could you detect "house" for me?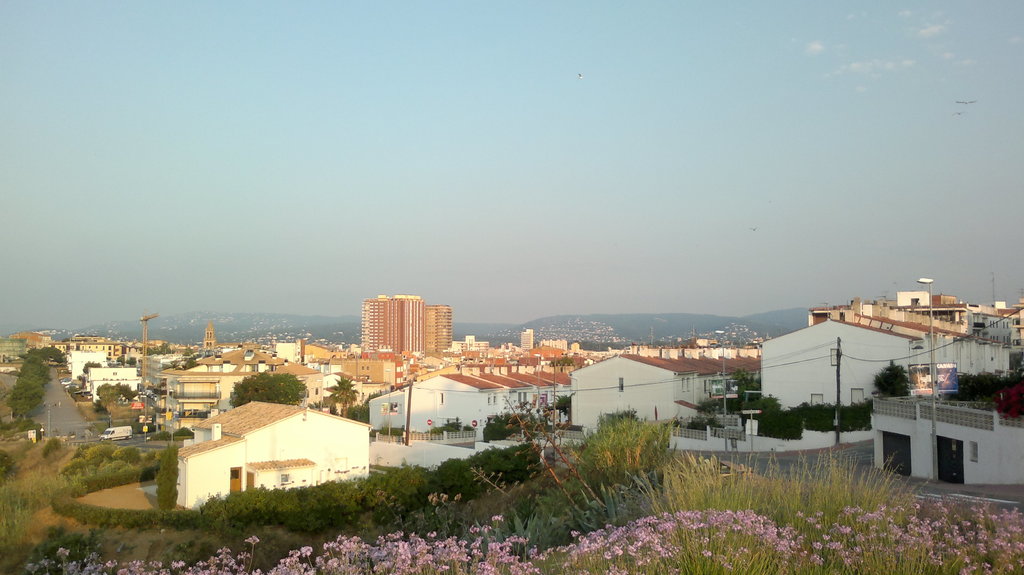
Detection result: 86 364 138 397.
